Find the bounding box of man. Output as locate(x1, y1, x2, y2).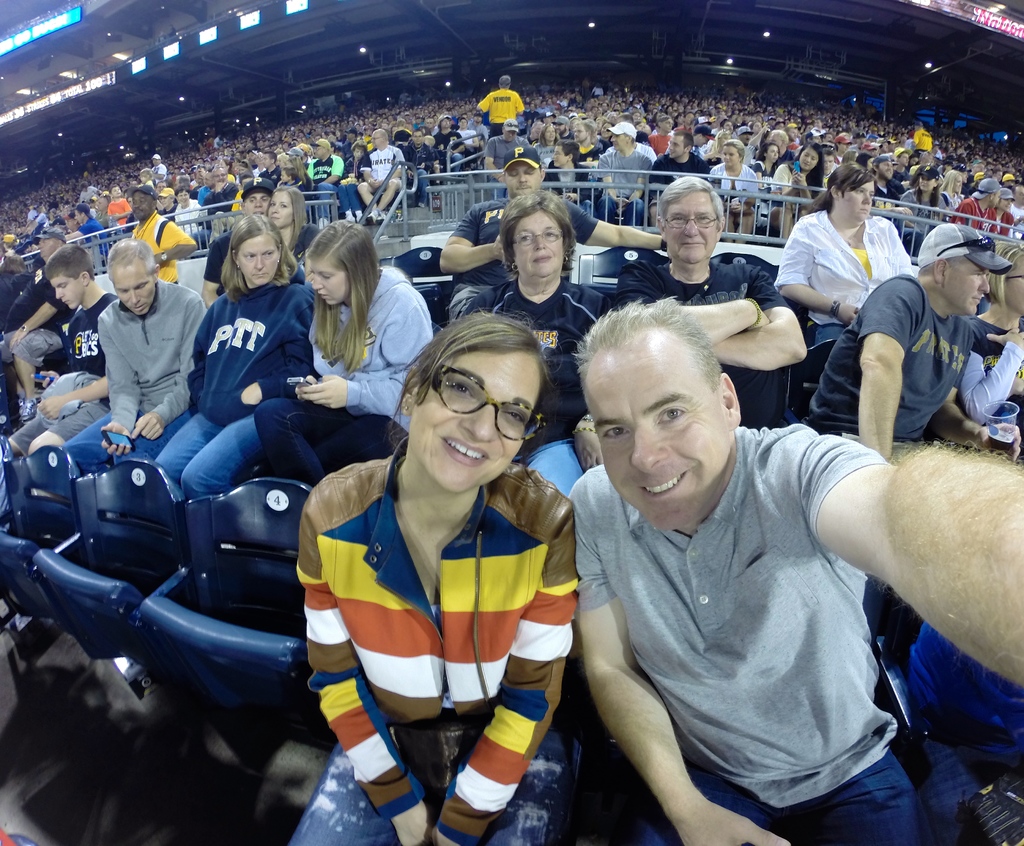
locate(150, 151, 168, 186).
